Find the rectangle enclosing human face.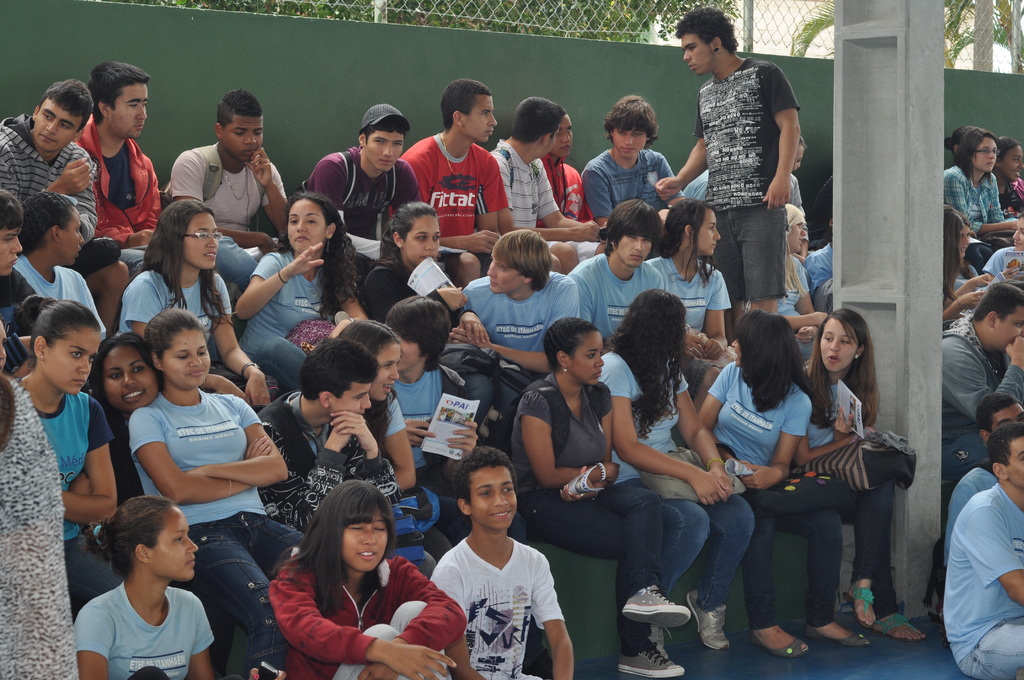
region(33, 98, 86, 152).
